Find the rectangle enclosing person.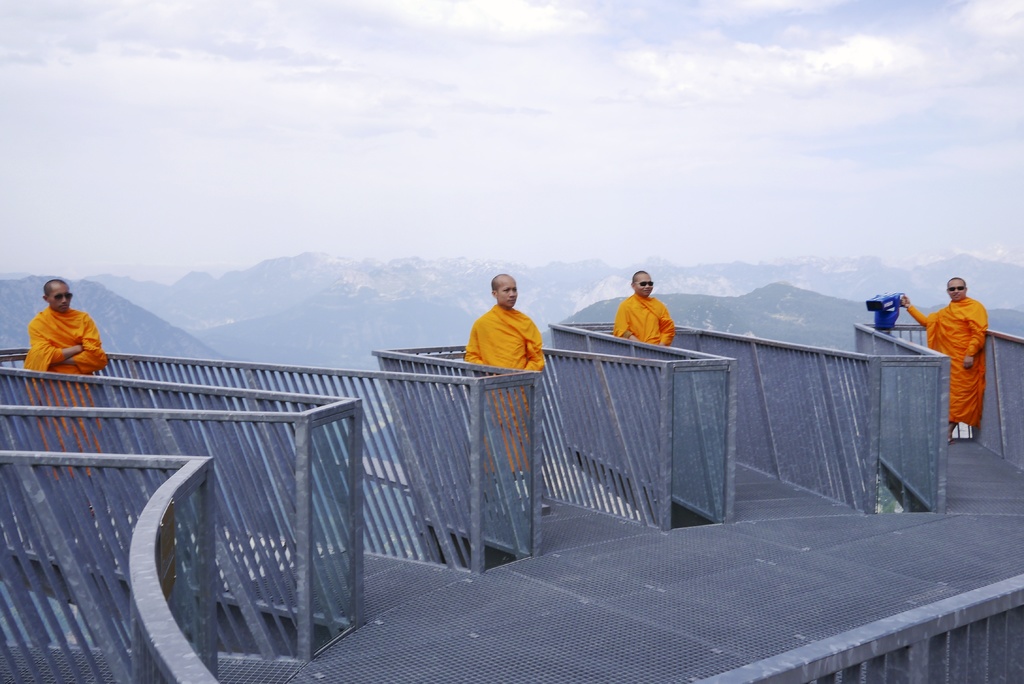
box=[901, 276, 984, 440].
